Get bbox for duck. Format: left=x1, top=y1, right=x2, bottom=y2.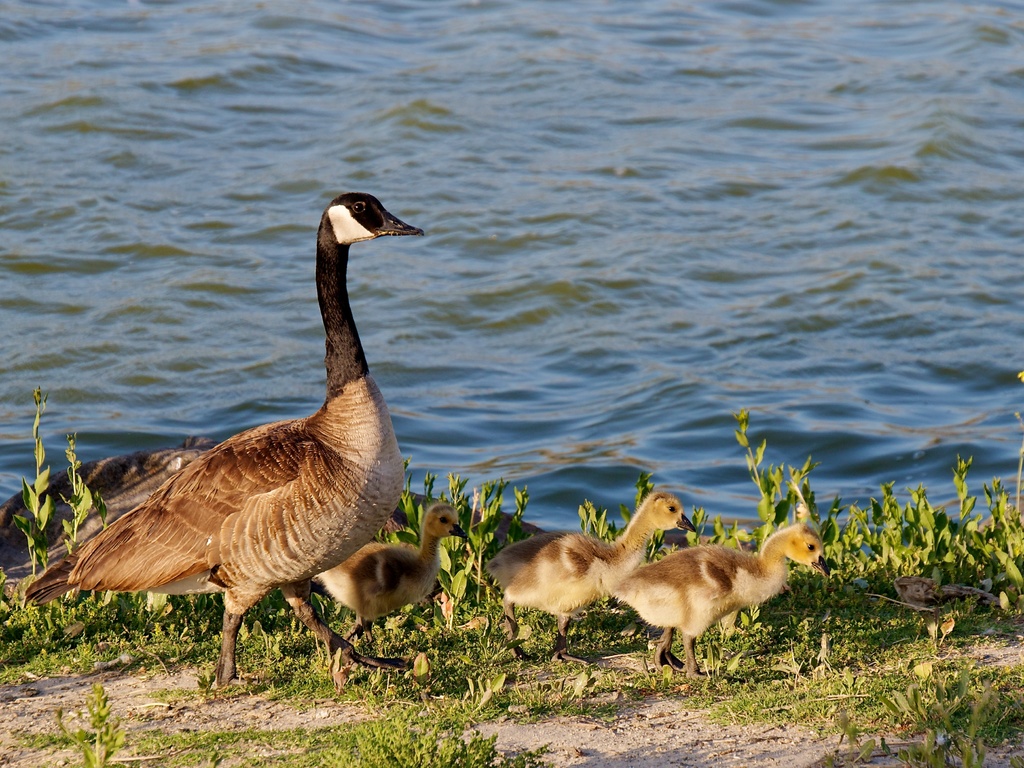
left=24, top=166, right=437, bottom=685.
